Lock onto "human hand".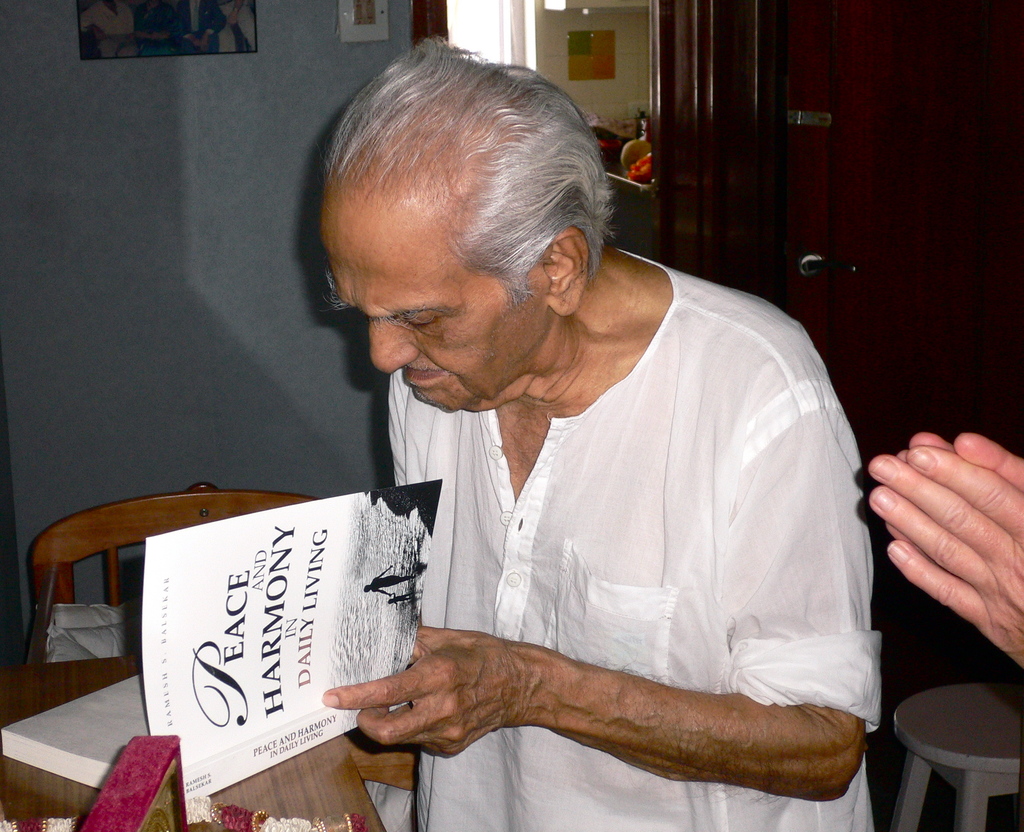
Locked: [x1=870, y1=417, x2=1012, y2=658].
